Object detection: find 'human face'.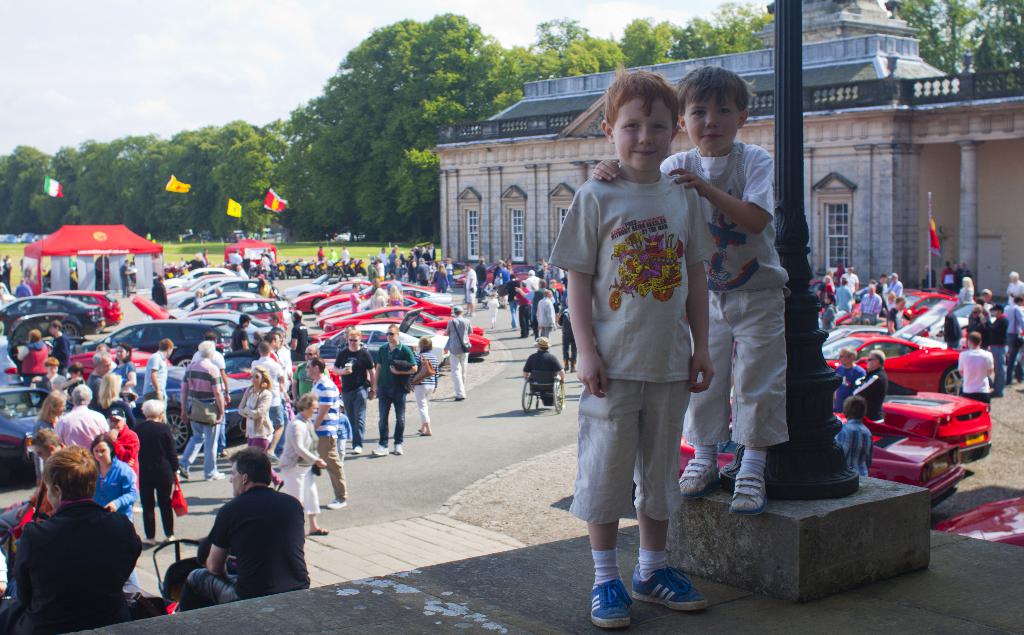
region(248, 370, 260, 387).
